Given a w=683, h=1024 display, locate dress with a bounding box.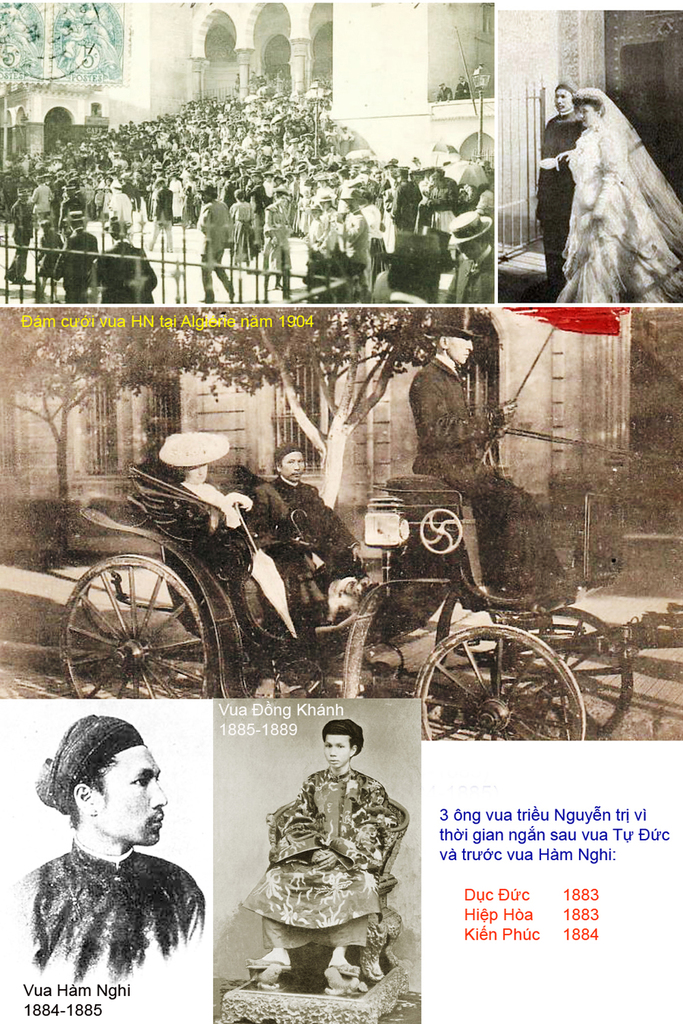
Located: {"left": 561, "top": 111, "right": 682, "bottom": 309}.
